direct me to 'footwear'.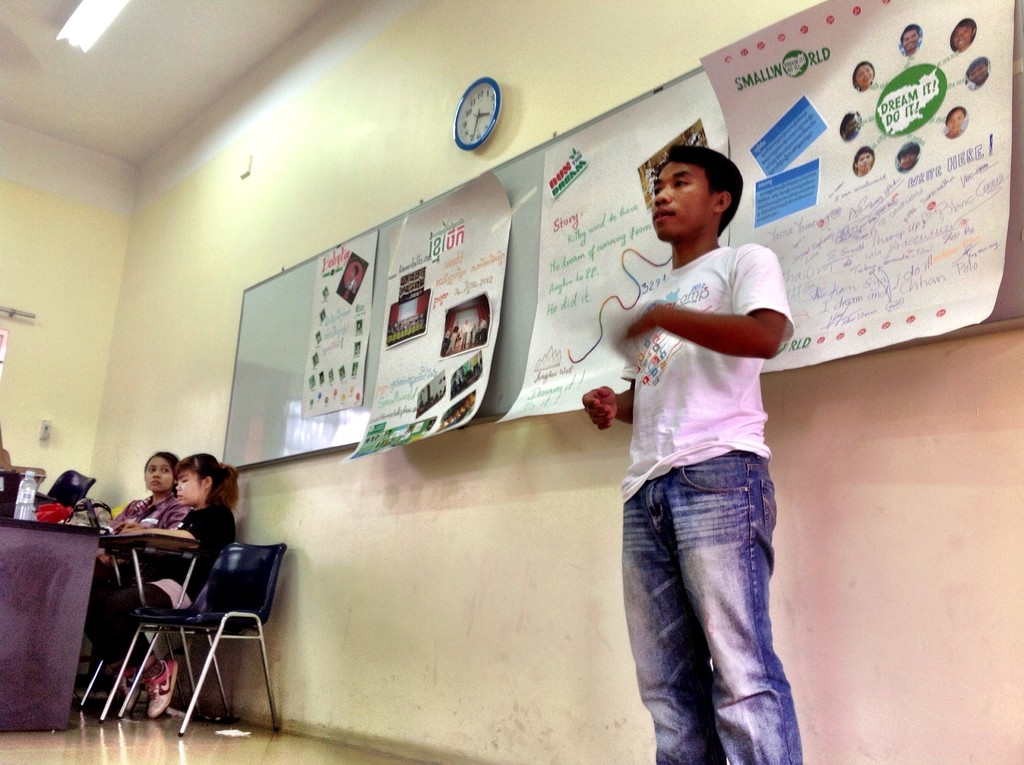
Direction: 116/661/142/709.
